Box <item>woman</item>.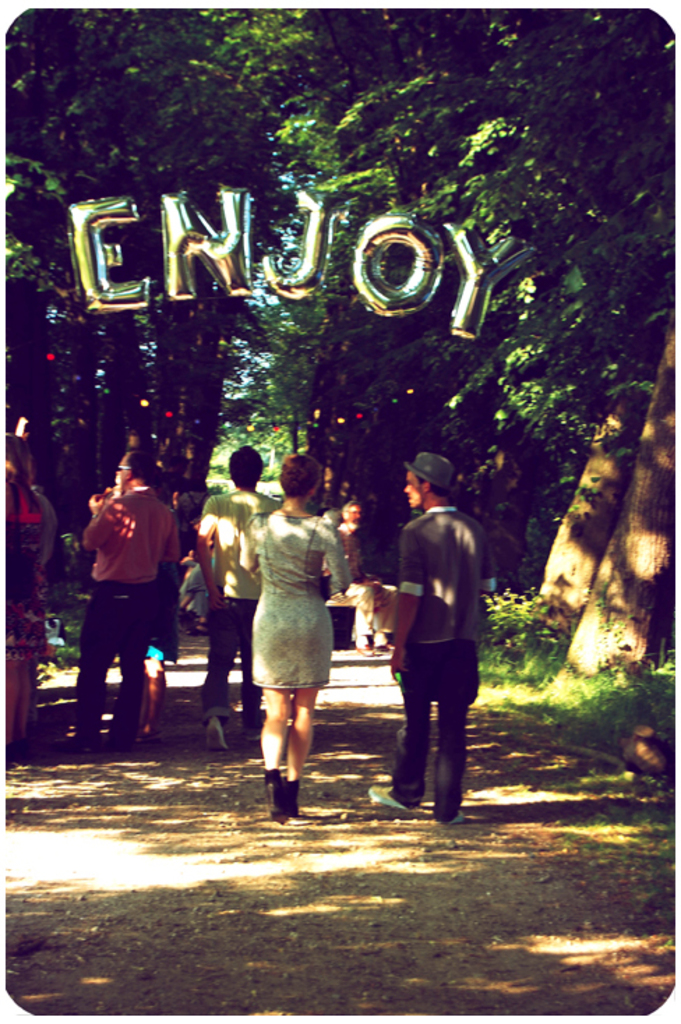
236, 451, 352, 823.
